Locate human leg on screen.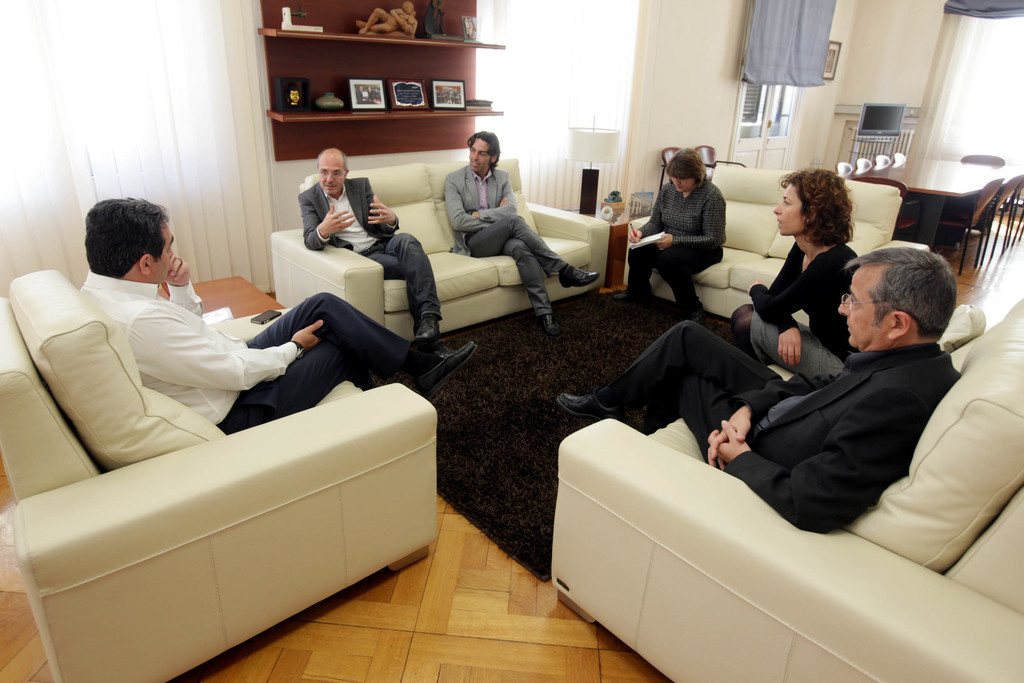
On screen at crop(473, 214, 593, 275).
